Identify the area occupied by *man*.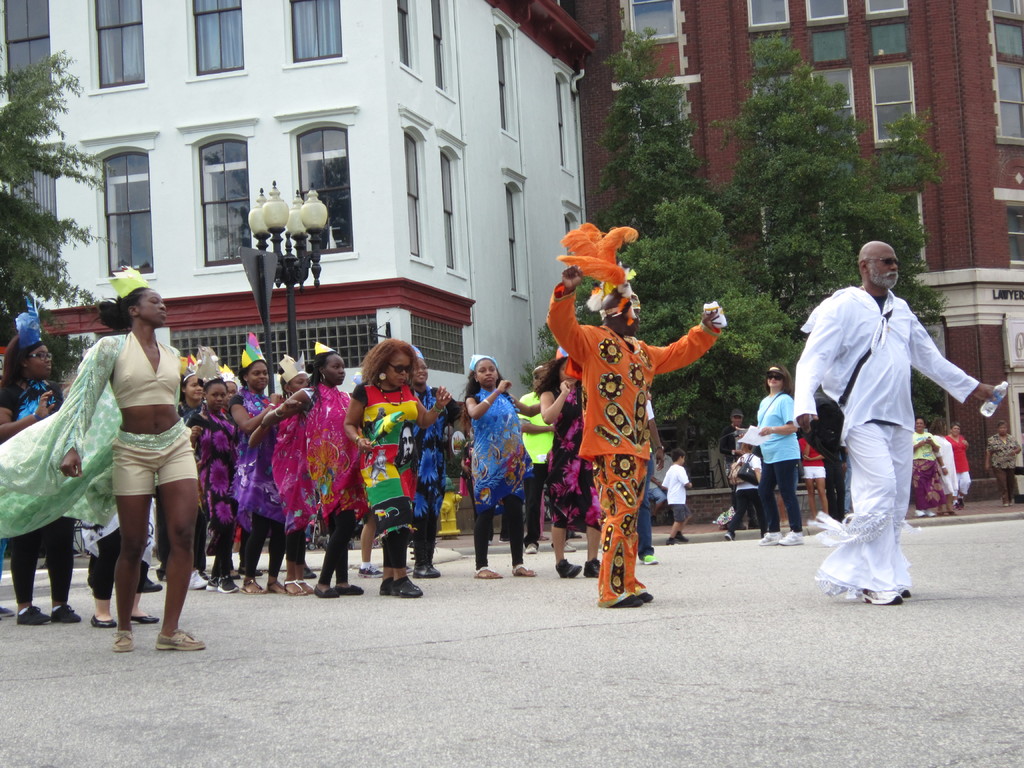
Area: [x1=785, y1=241, x2=990, y2=625].
